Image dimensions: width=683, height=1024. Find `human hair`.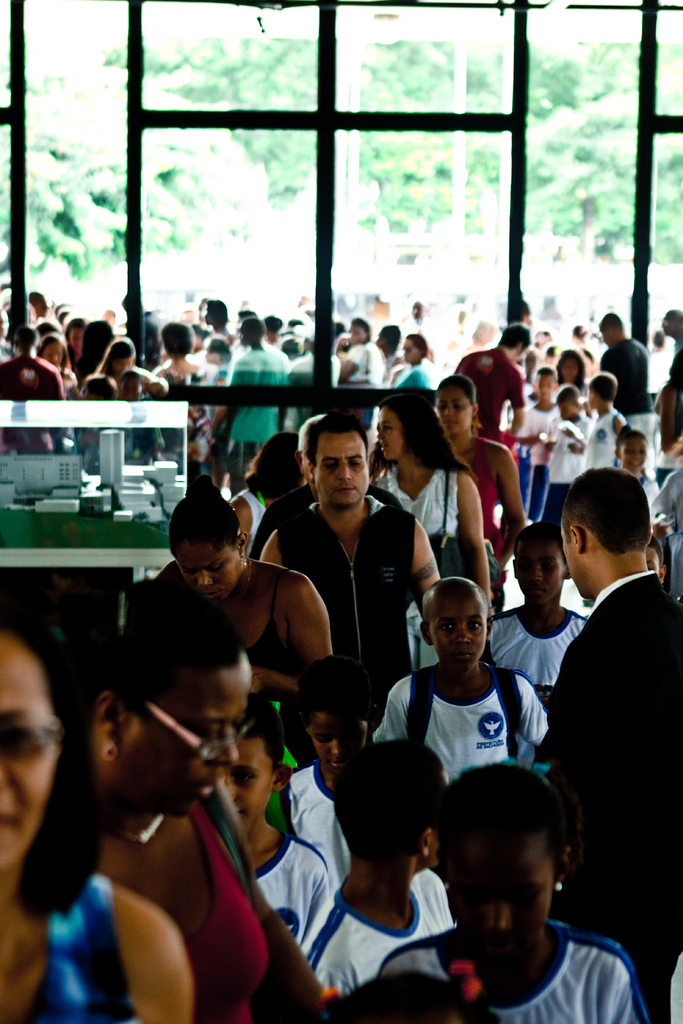
crop(301, 412, 381, 496).
